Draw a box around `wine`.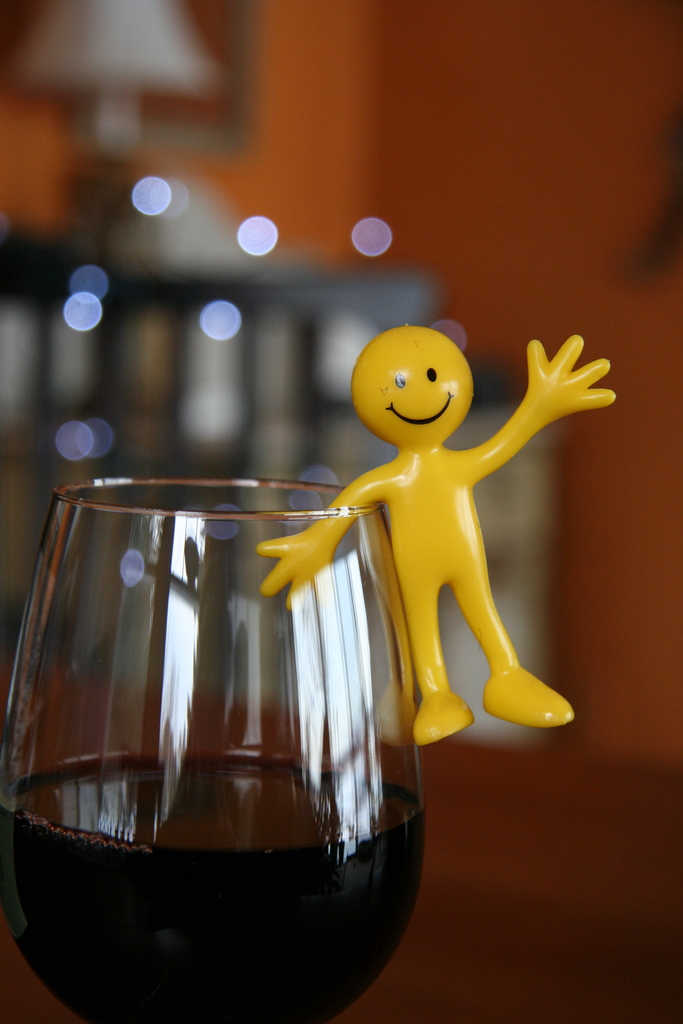
box(0, 745, 420, 1023).
